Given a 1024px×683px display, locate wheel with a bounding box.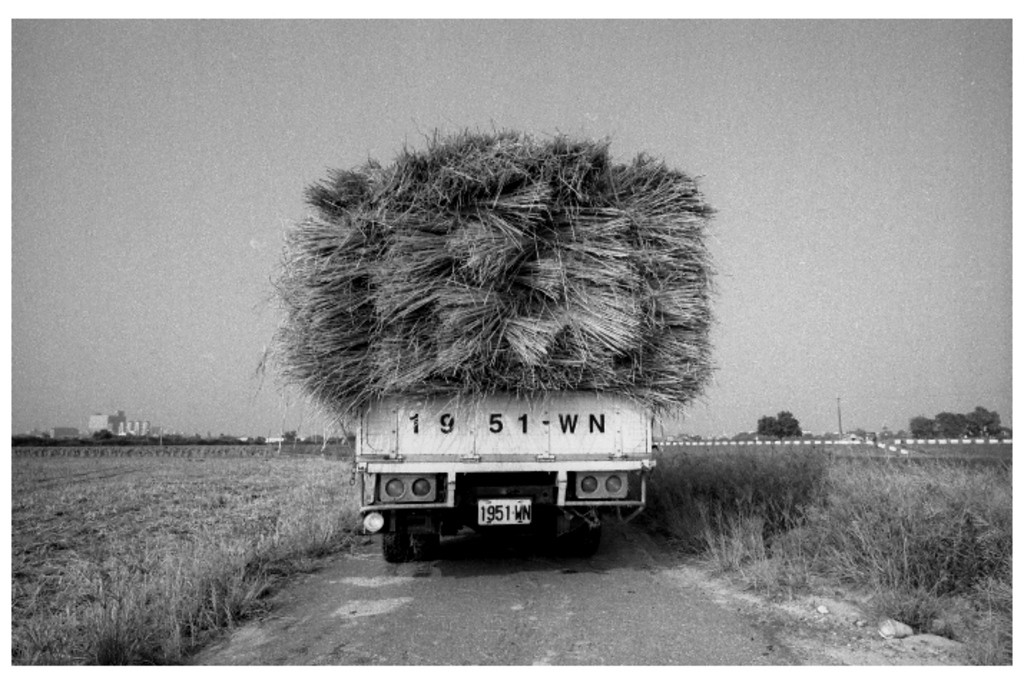
Located: bbox=[405, 517, 440, 558].
